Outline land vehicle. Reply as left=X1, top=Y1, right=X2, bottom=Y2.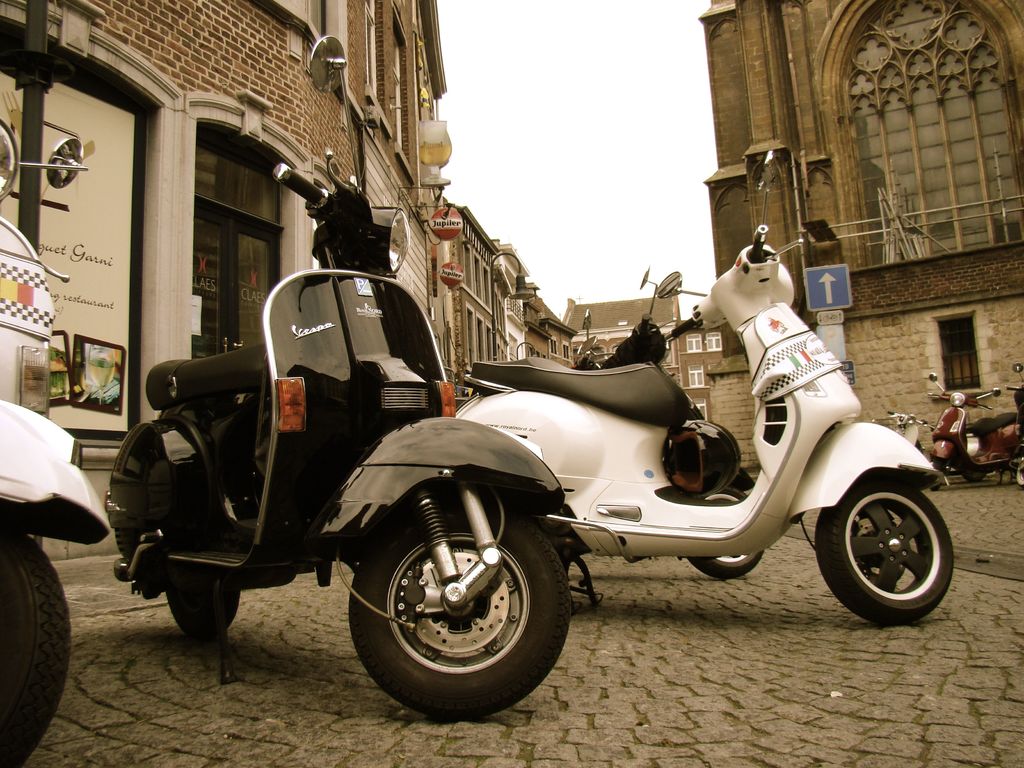
left=1007, top=368, right=1023, bottom=486.
